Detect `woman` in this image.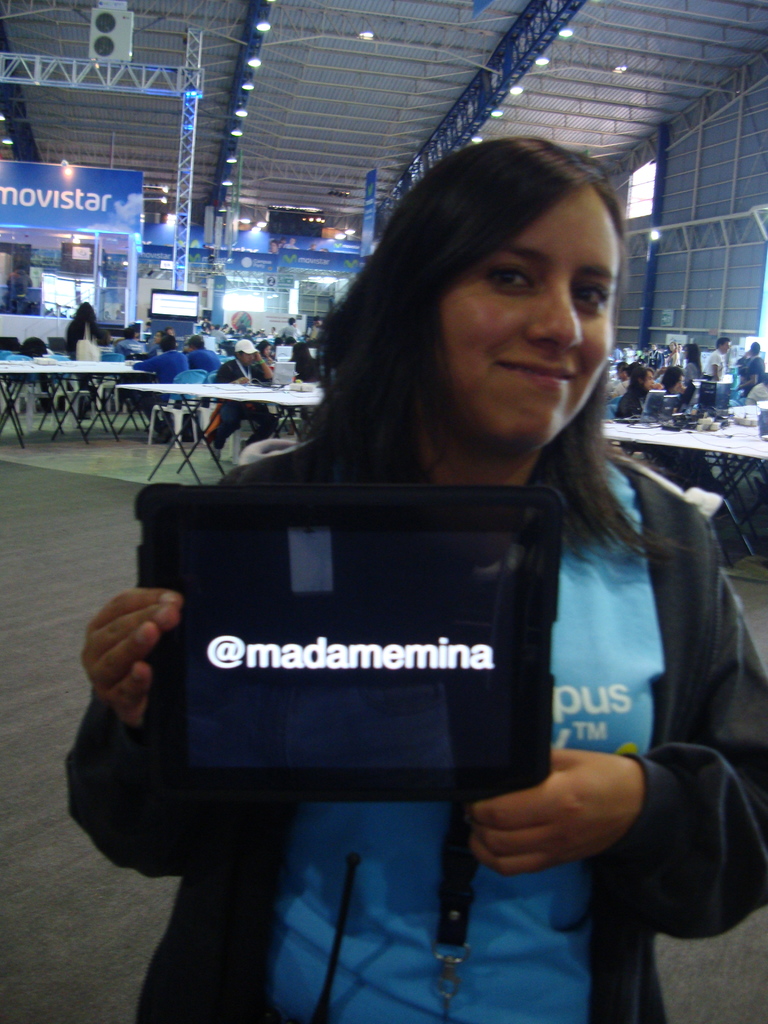
Detection: (104, 151, 735, 940).
